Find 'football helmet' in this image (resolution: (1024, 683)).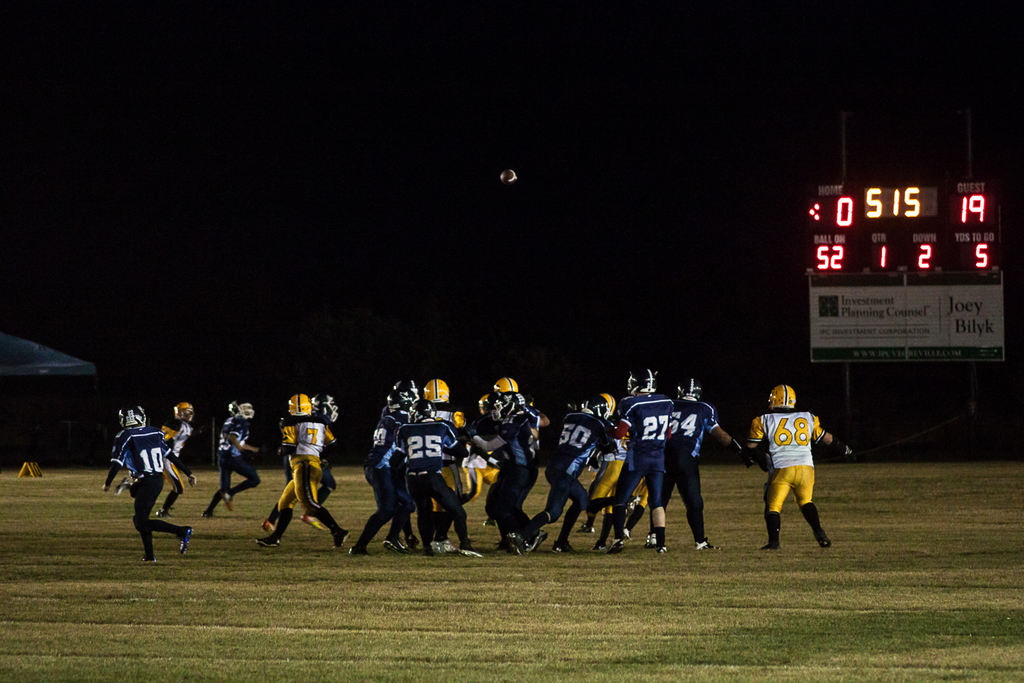
<bbox>676, 378, 705, 399</bbox>.
